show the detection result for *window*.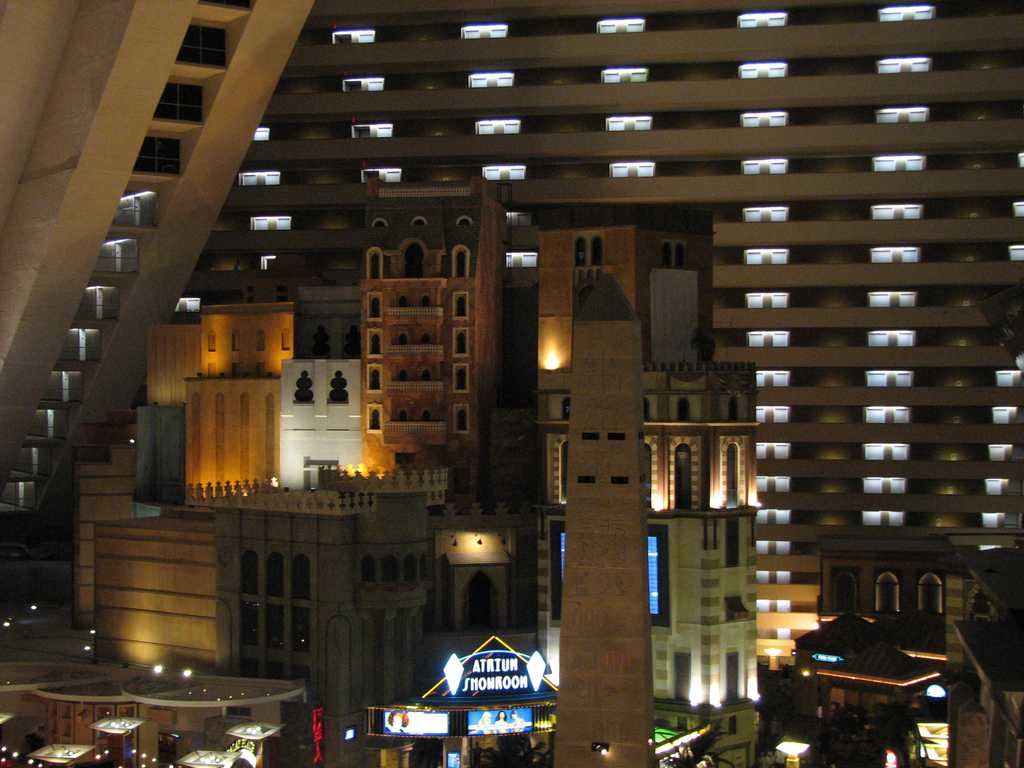
(10, 445, 52, 479).
